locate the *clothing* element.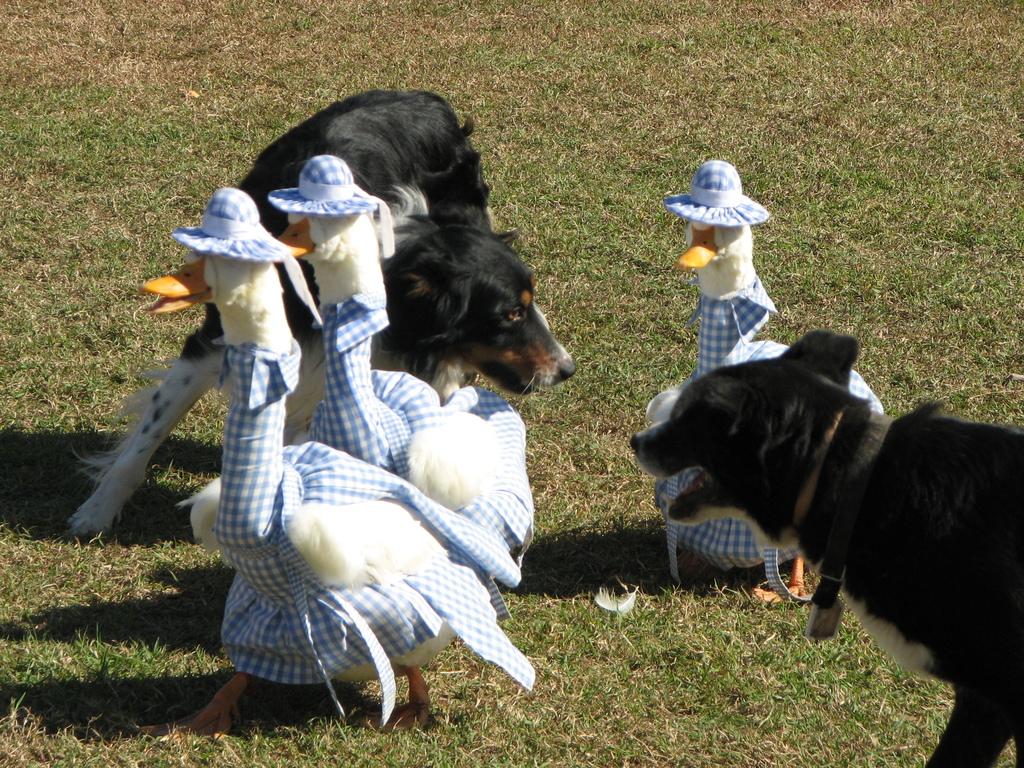
Element bbox: box(329, 301, 535, 564).
